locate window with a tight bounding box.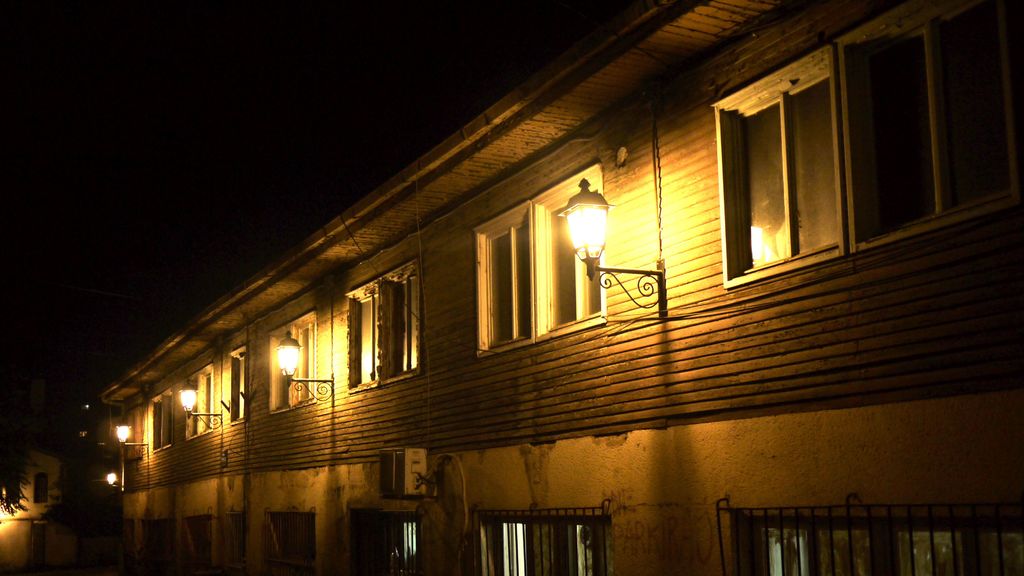
left=33, top=471, right=47, bottom=501.
